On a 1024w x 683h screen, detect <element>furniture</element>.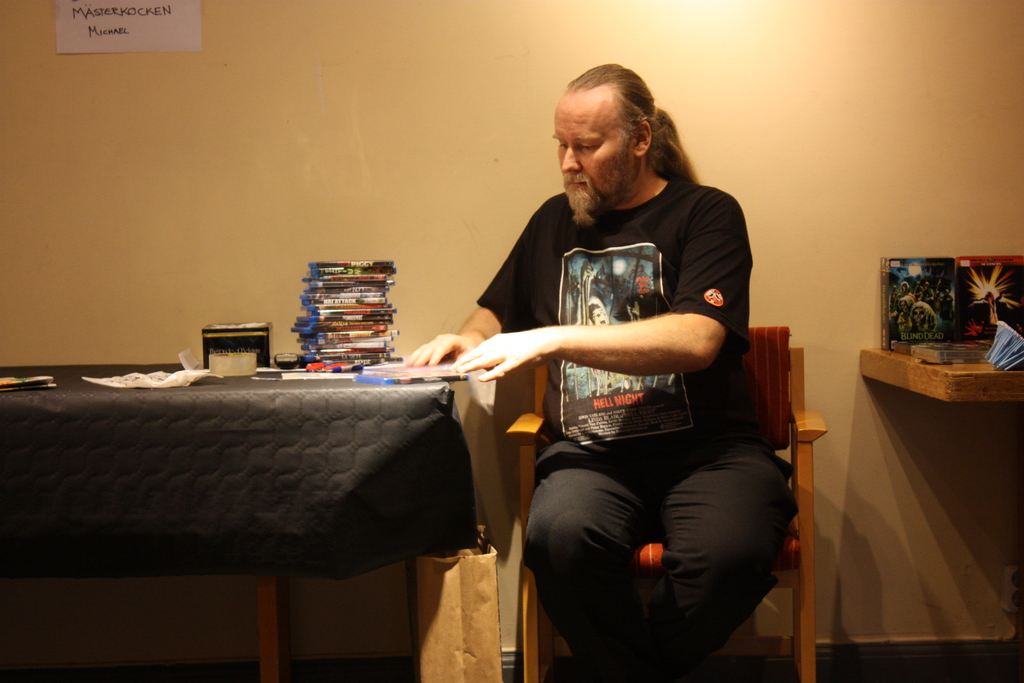
box=[500, 322, 826, 682].
